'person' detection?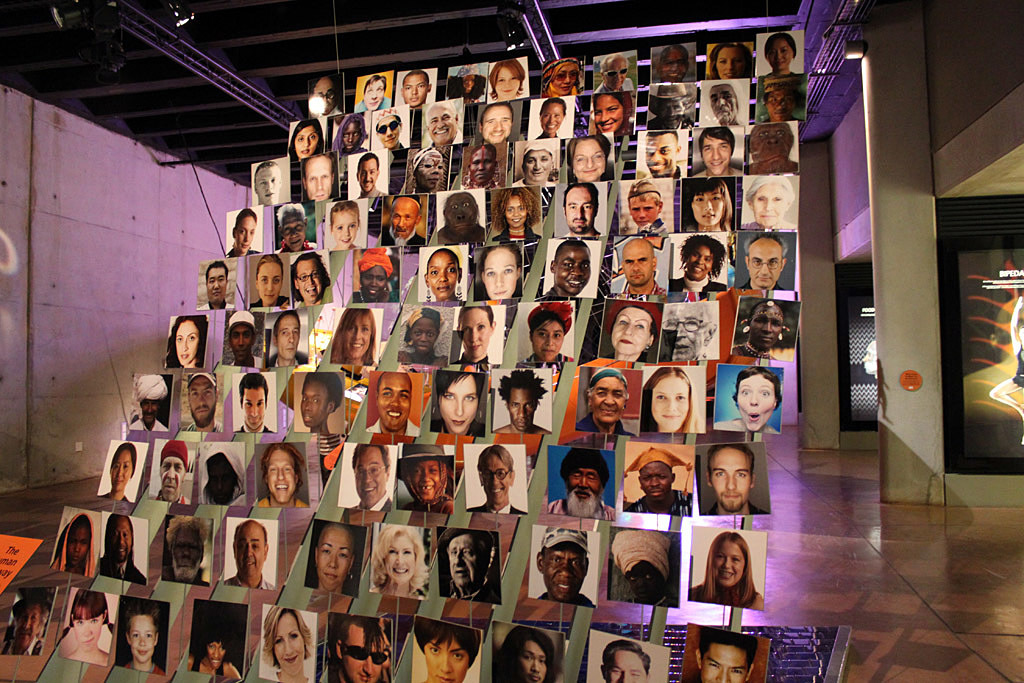
(left=578, top=364, right=634, bottom=433)
